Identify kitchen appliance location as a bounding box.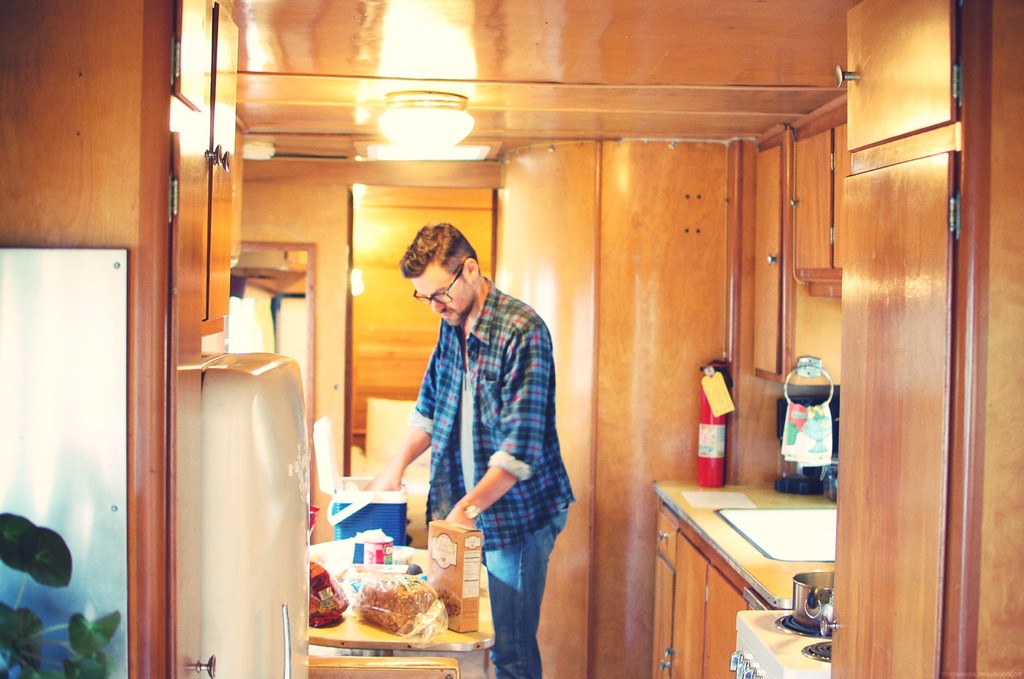
[353,530,394,567].
